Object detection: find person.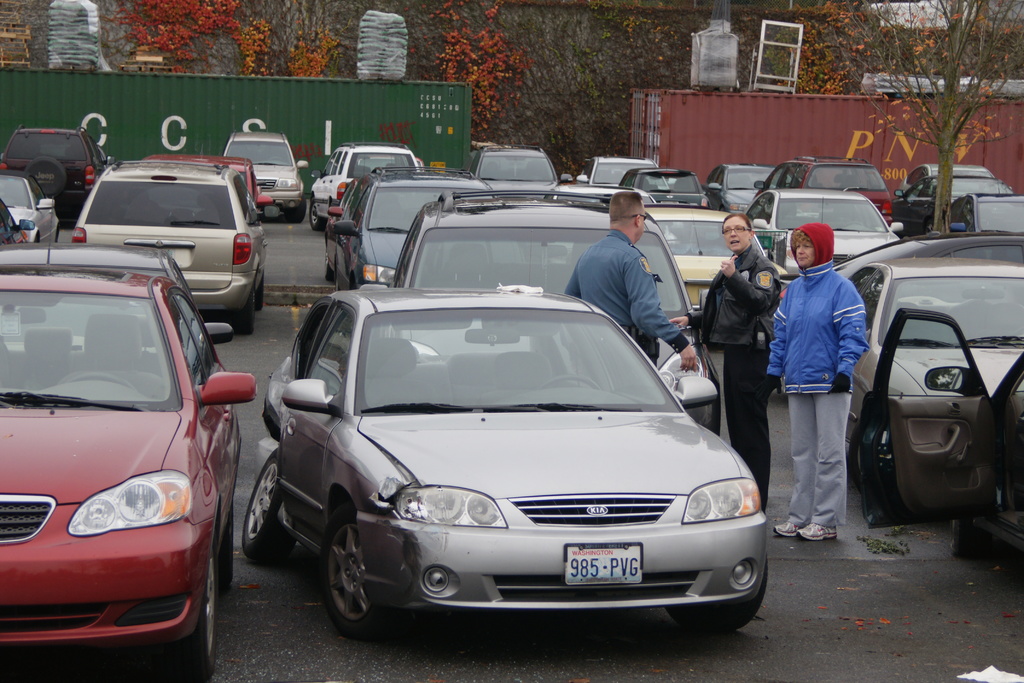
l=670, t=212, r=782, b=514.
